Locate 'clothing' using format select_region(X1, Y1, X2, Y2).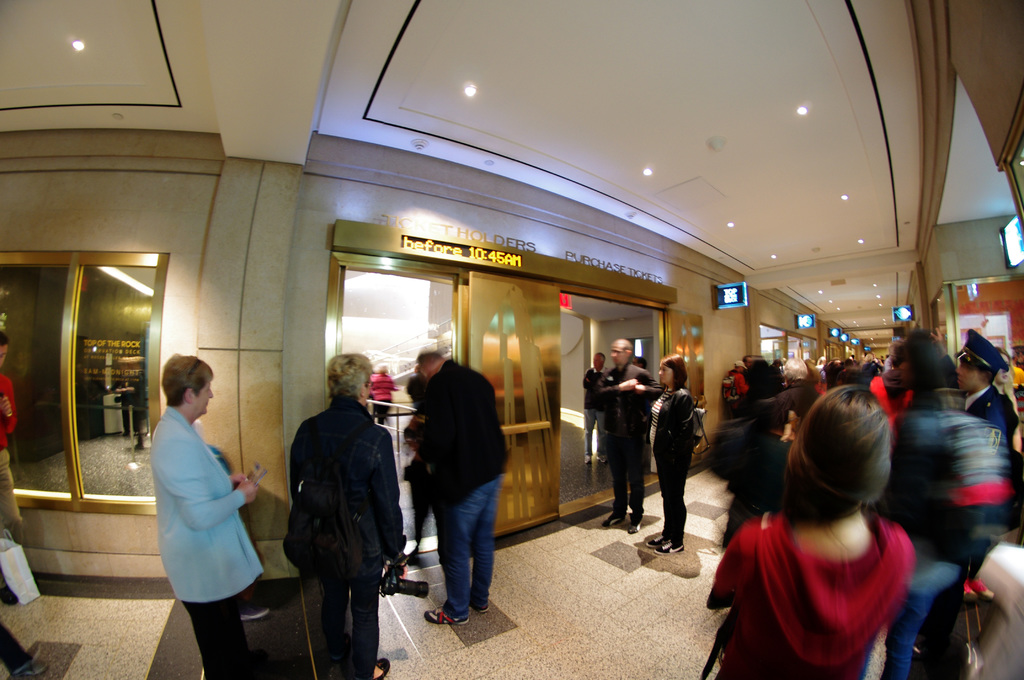
select_region(372, 370, 394, 423).
